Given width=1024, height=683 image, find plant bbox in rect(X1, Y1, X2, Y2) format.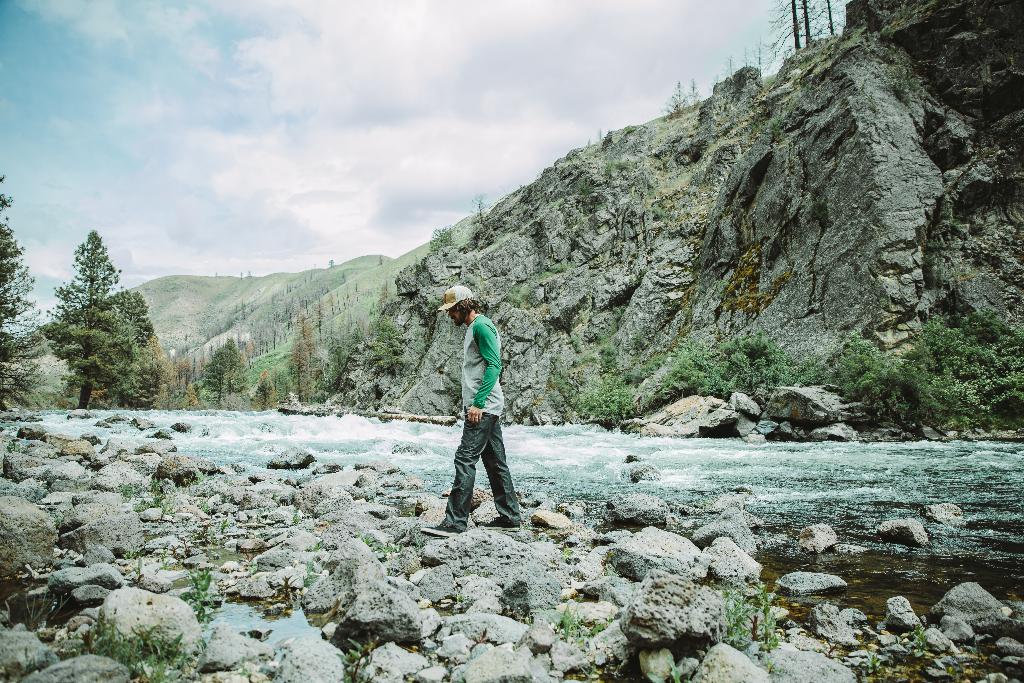
rect(454, 591, 468, 605).
